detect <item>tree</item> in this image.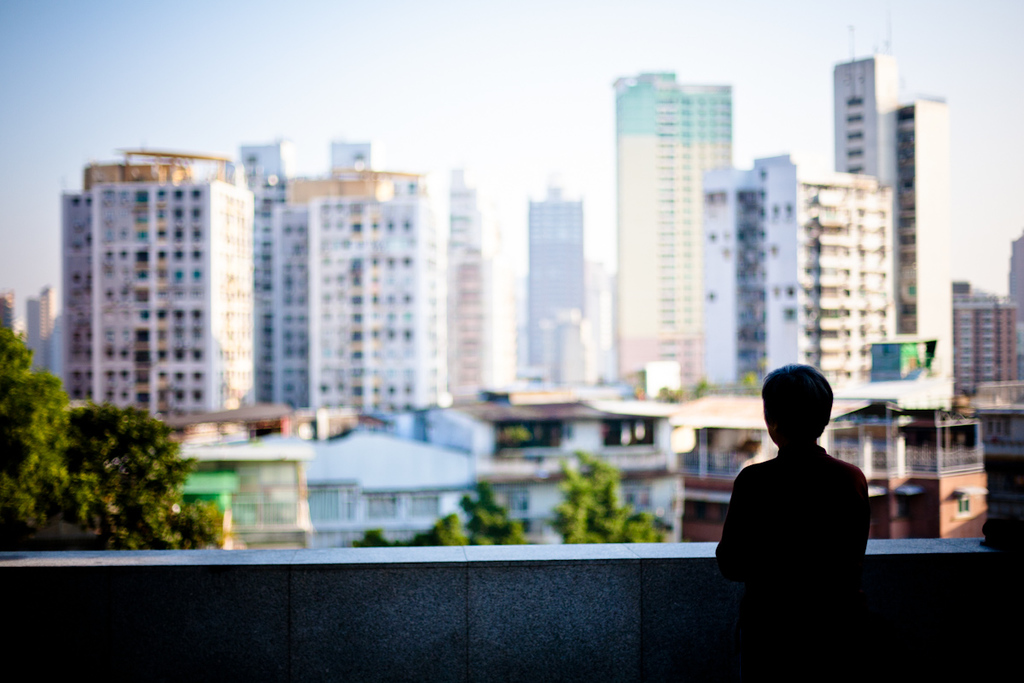
Detection: locate(551, 452, 670, 539).
